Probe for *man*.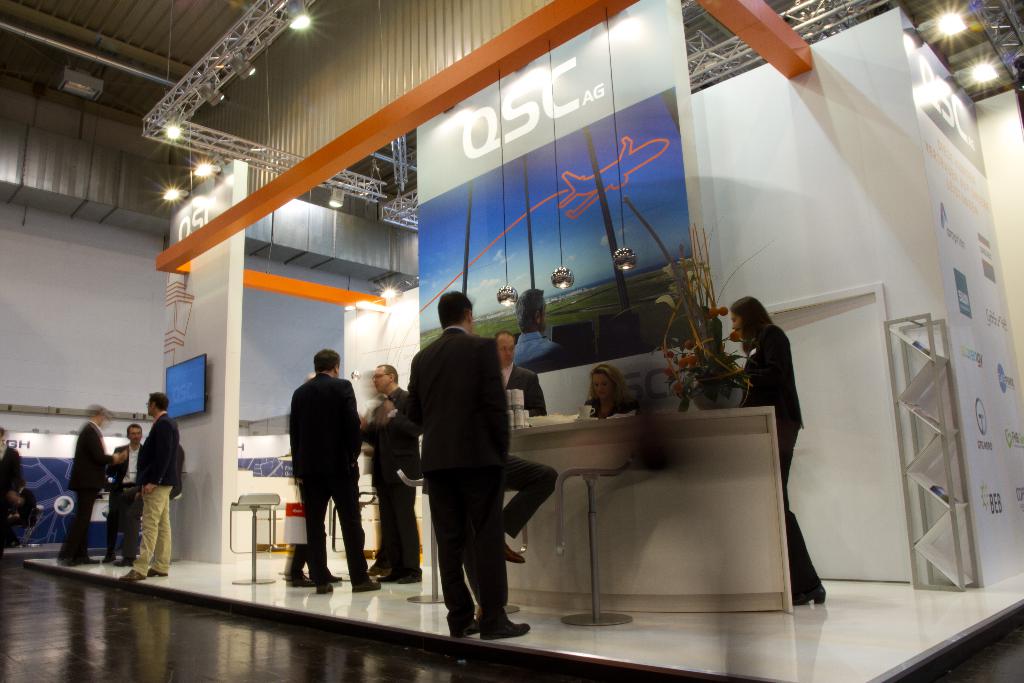
Probe result: <bbox>103, 424, 164, 574</bbox>.
